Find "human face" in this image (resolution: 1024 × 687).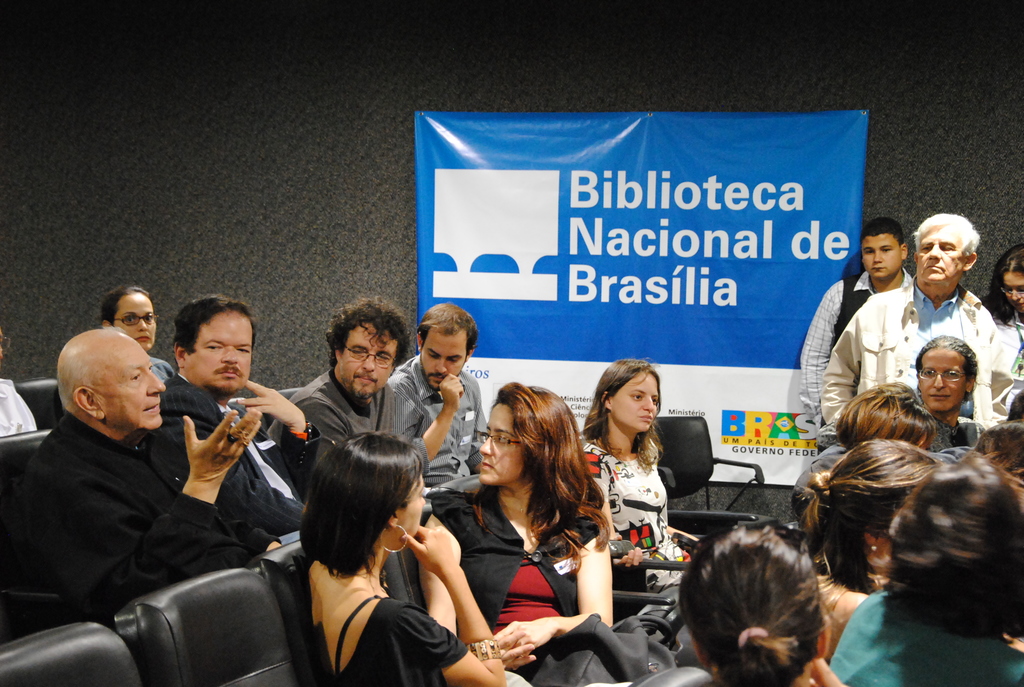
337 332 397 400.
